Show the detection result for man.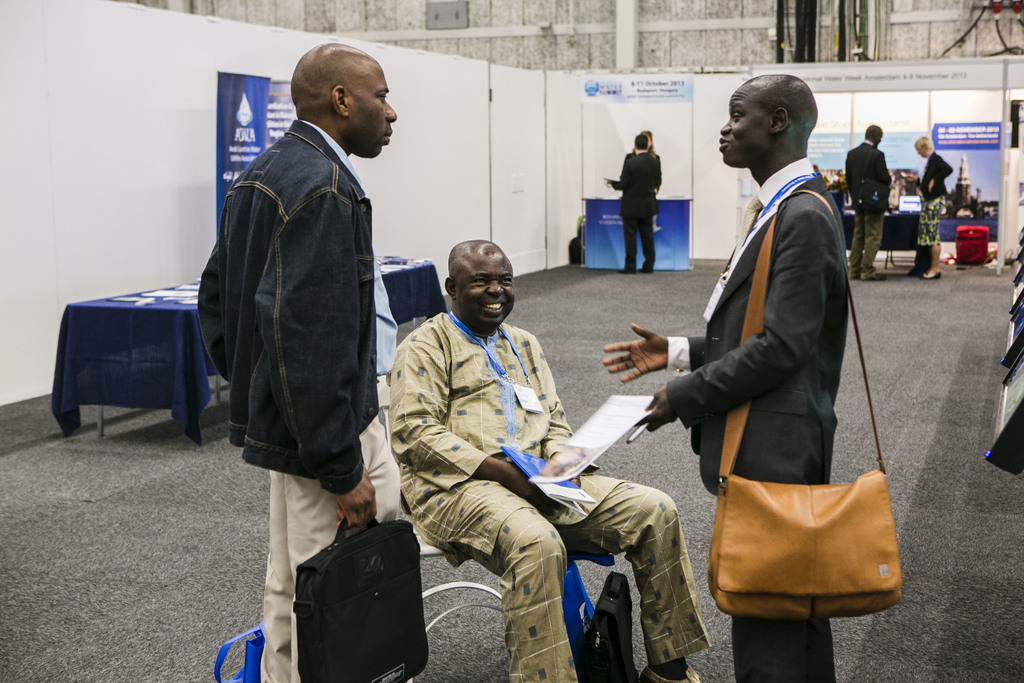
<bbox>842, 122, 895, 279</bbox>.
